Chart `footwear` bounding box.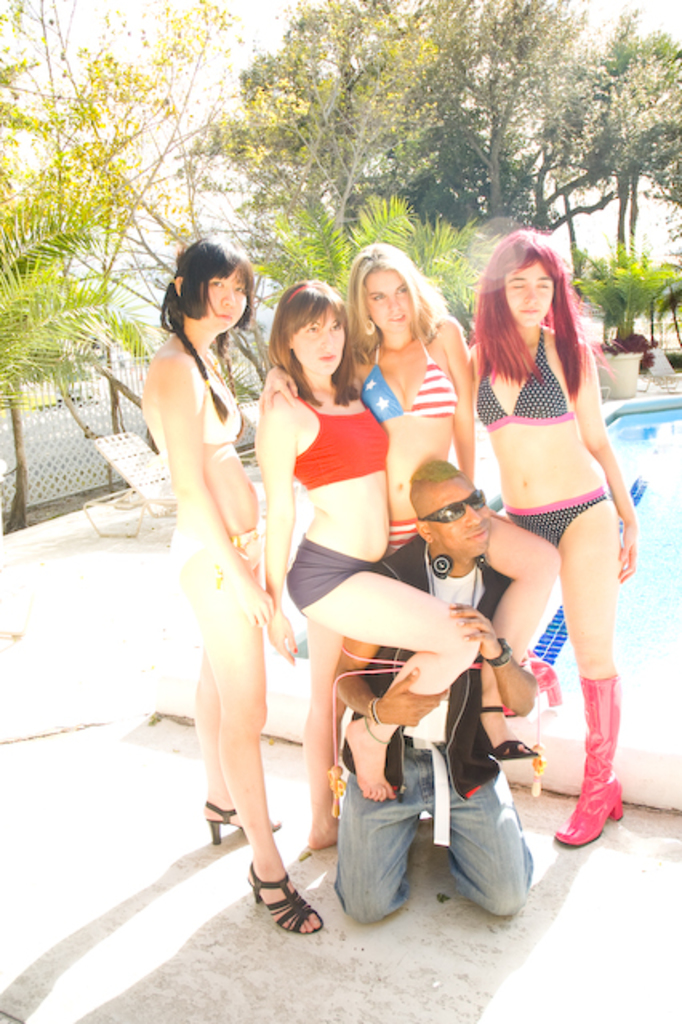
Charted: x1=482 y1=706 x2=536 y2=765.
